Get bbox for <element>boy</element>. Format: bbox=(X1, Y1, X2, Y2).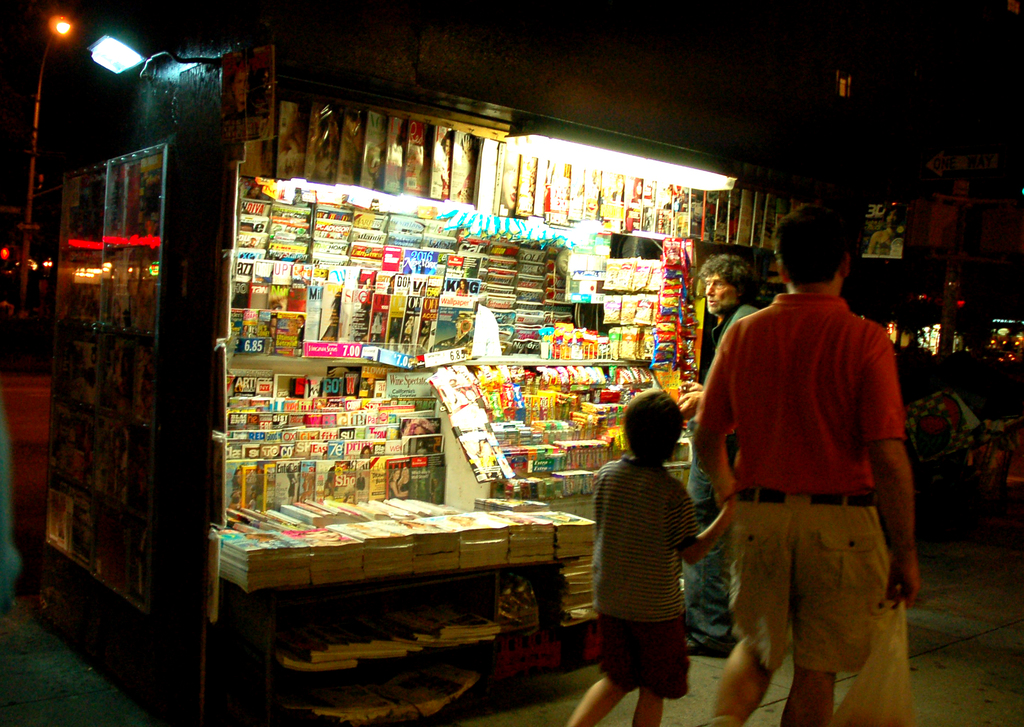
bbox=(574, 387, 713, 714).
